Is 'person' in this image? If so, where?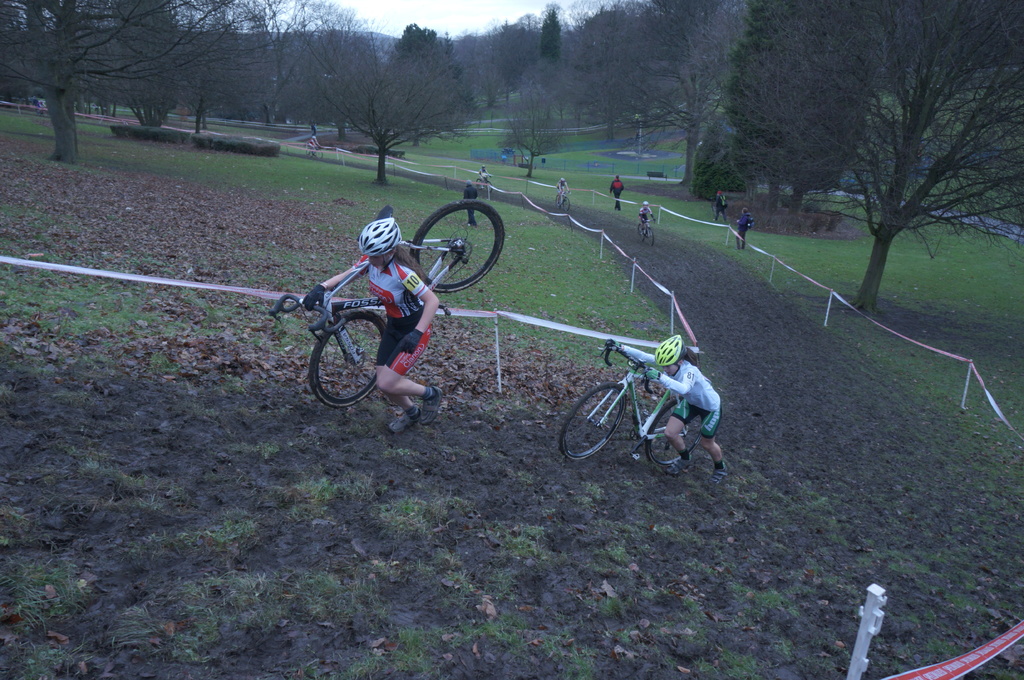
Yes, at (604,171,623,211).
